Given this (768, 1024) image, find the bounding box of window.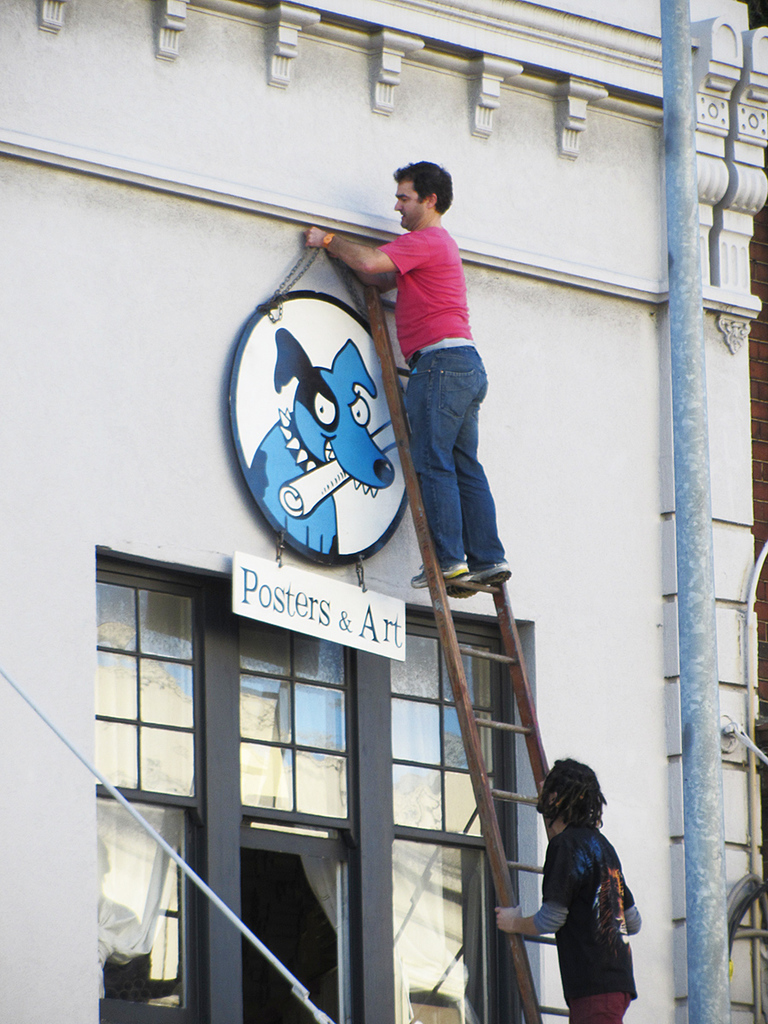
box(391, 632, 520, 1023).
